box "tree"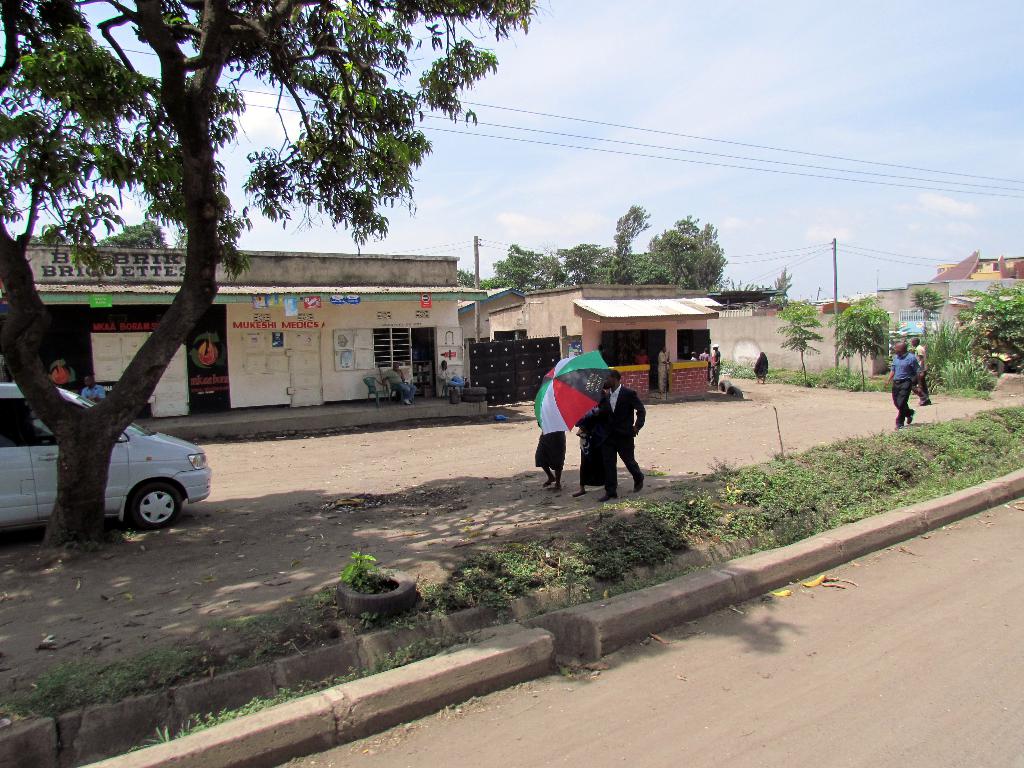
bbox(972, 283, 1022, 401)
